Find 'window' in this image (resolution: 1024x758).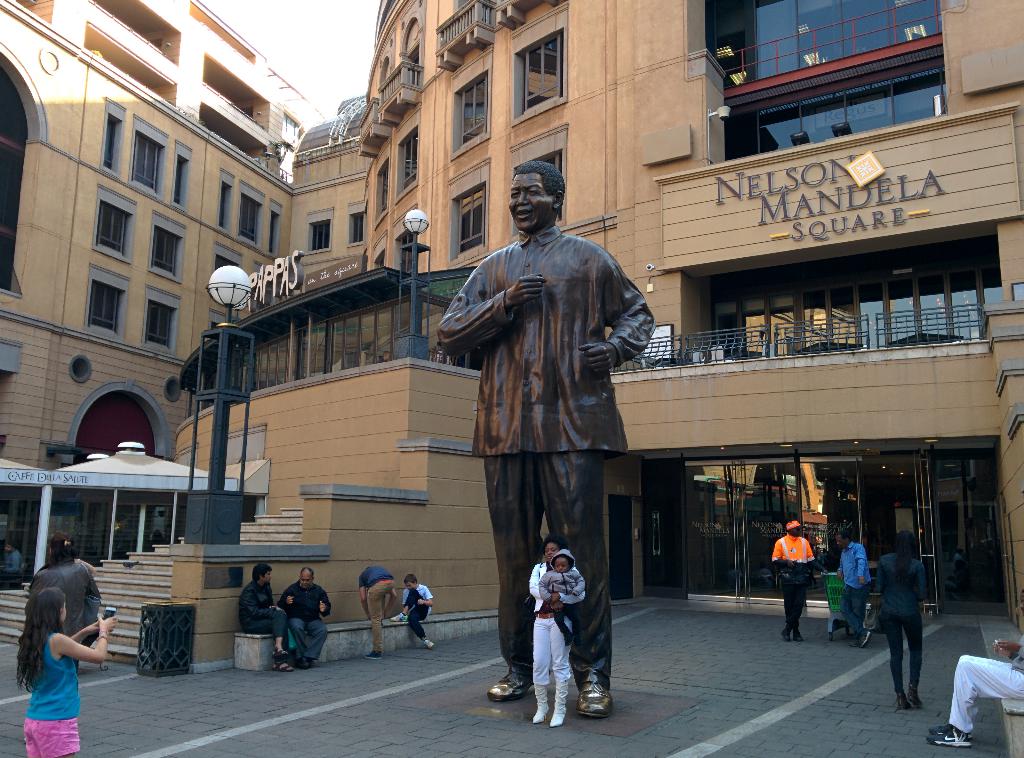
bbox(176, 157, 186, 204).
